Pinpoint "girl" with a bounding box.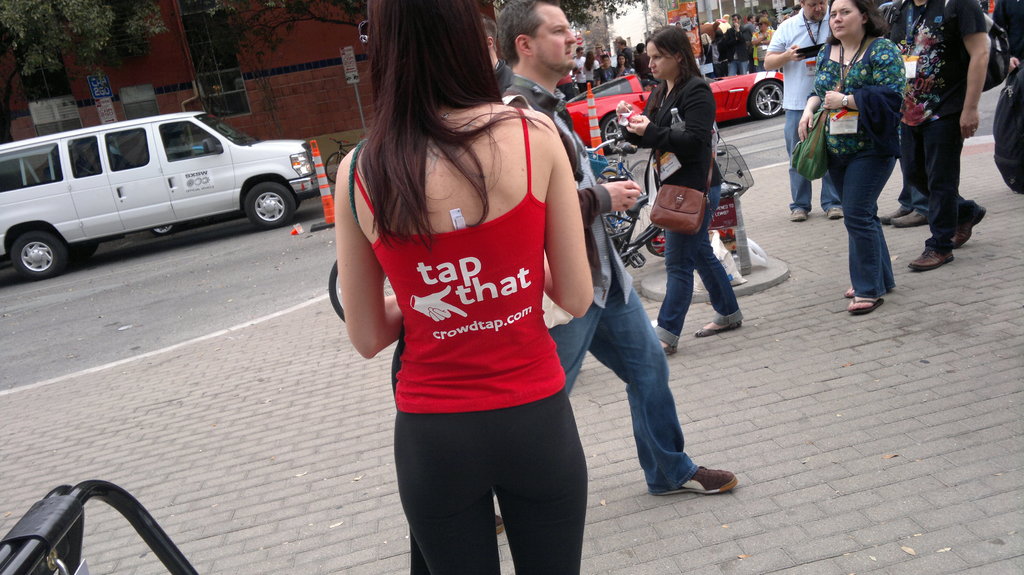
box=[333, 0, 593, 574].
